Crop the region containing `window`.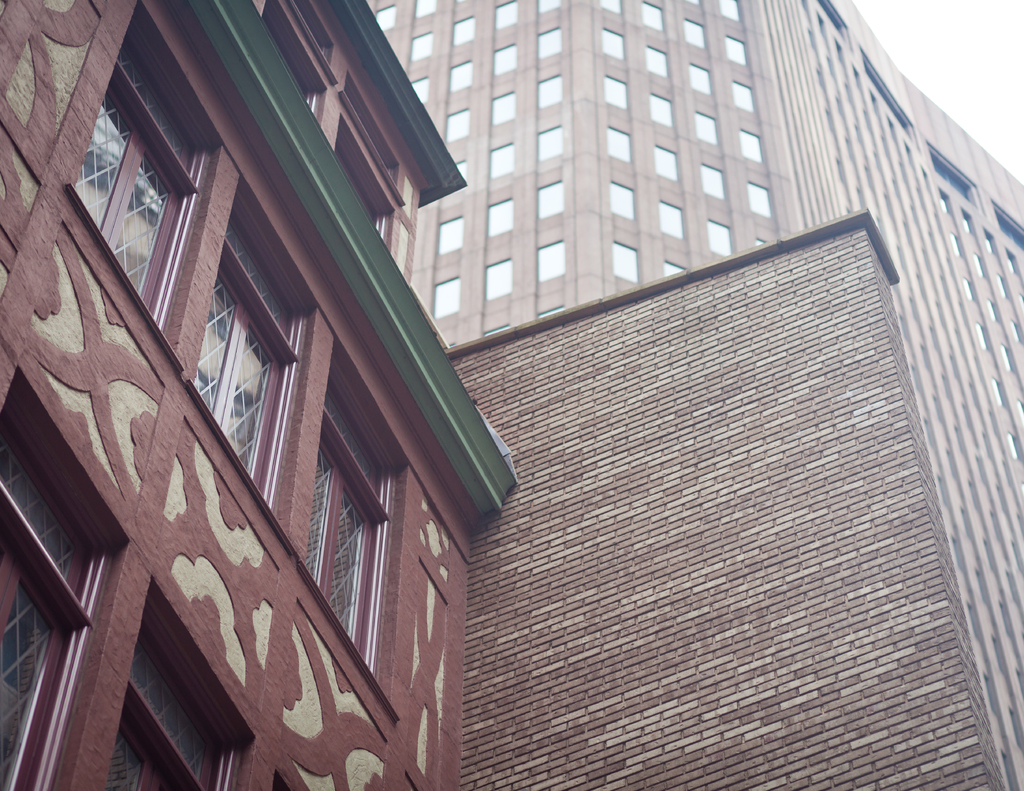
Crop region: <bbox>664, 261, 685, 281</bbox>.
